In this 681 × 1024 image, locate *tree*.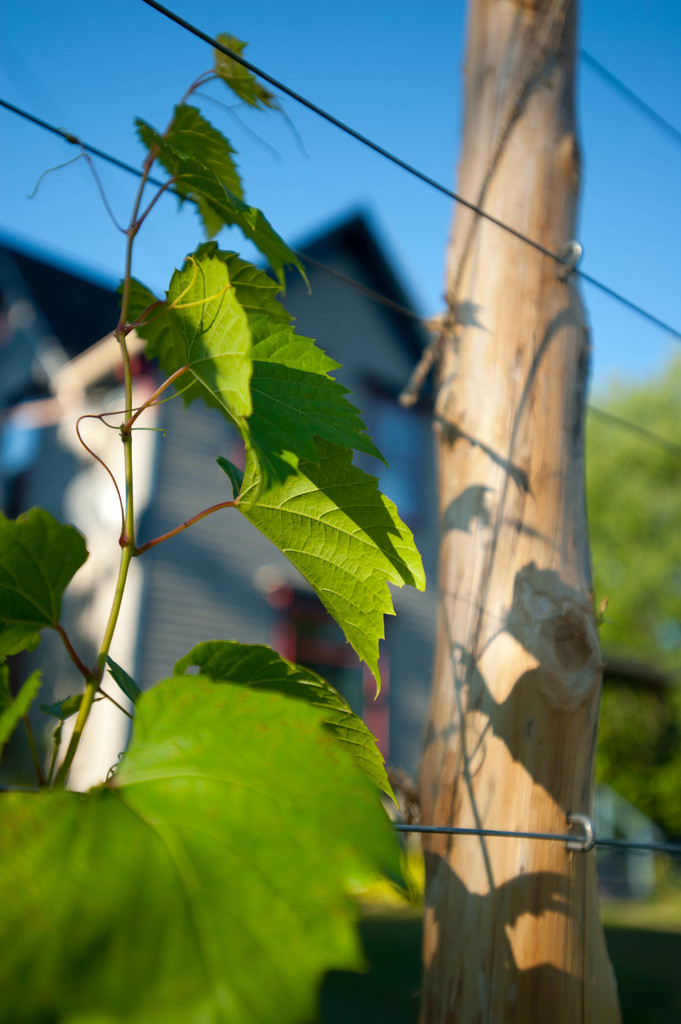
Bounding box: l=587, t=378, r=680, b=918.
